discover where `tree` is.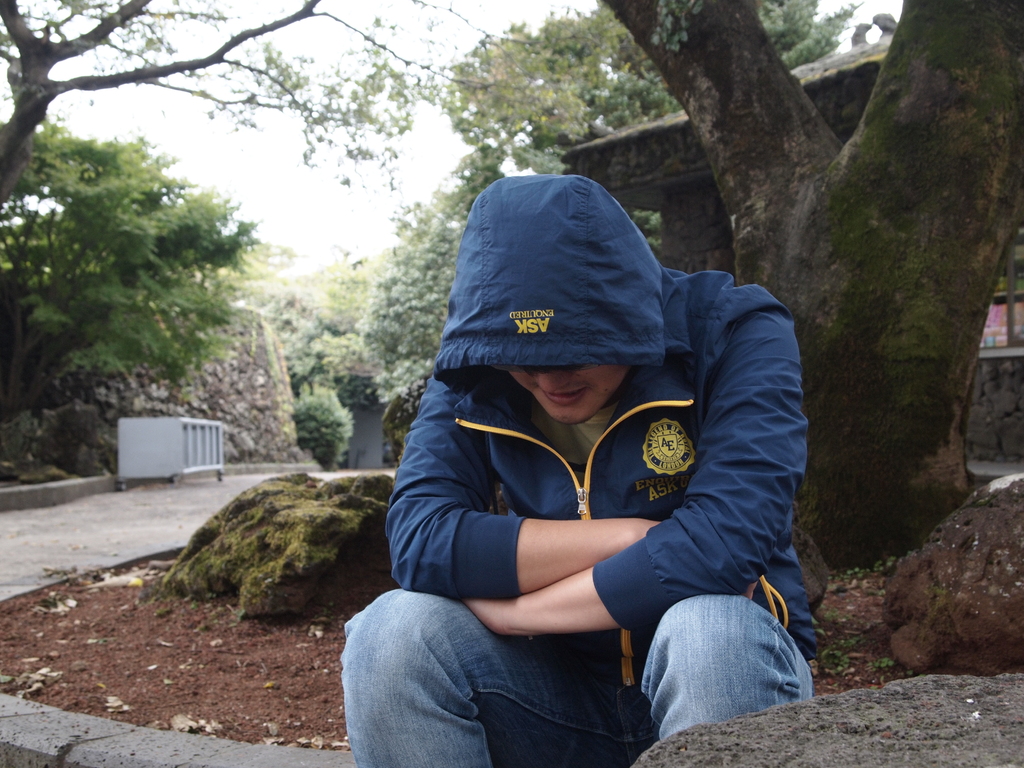
Discovered at pyautogui.locateOnScreen(515, 0, 655, 259).
